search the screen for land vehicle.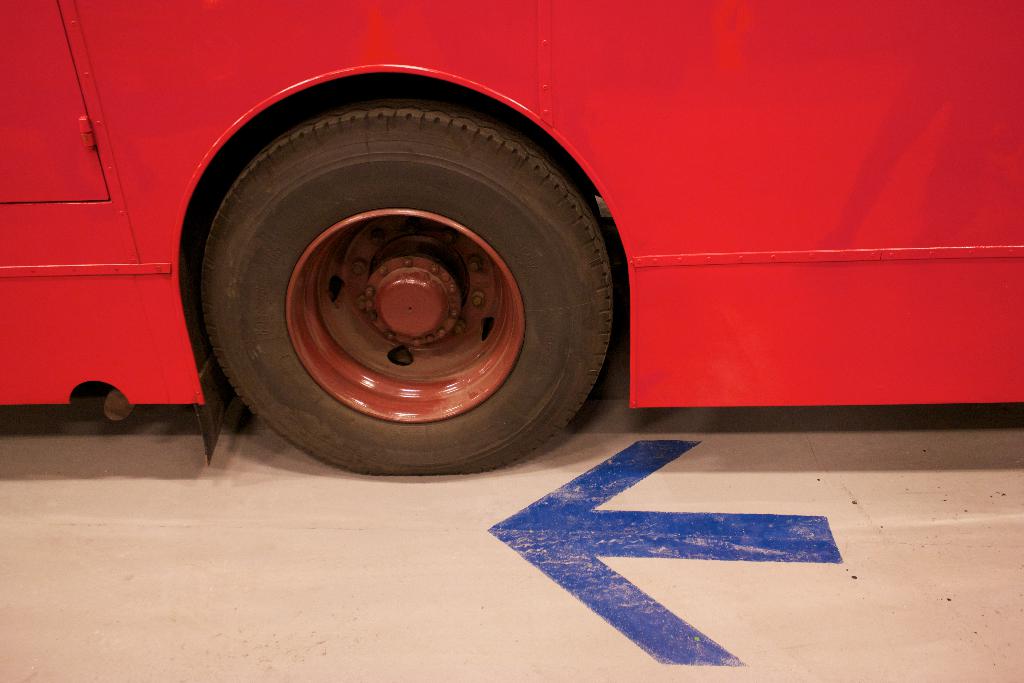
Found at region(0, 0, 1023, 476).
